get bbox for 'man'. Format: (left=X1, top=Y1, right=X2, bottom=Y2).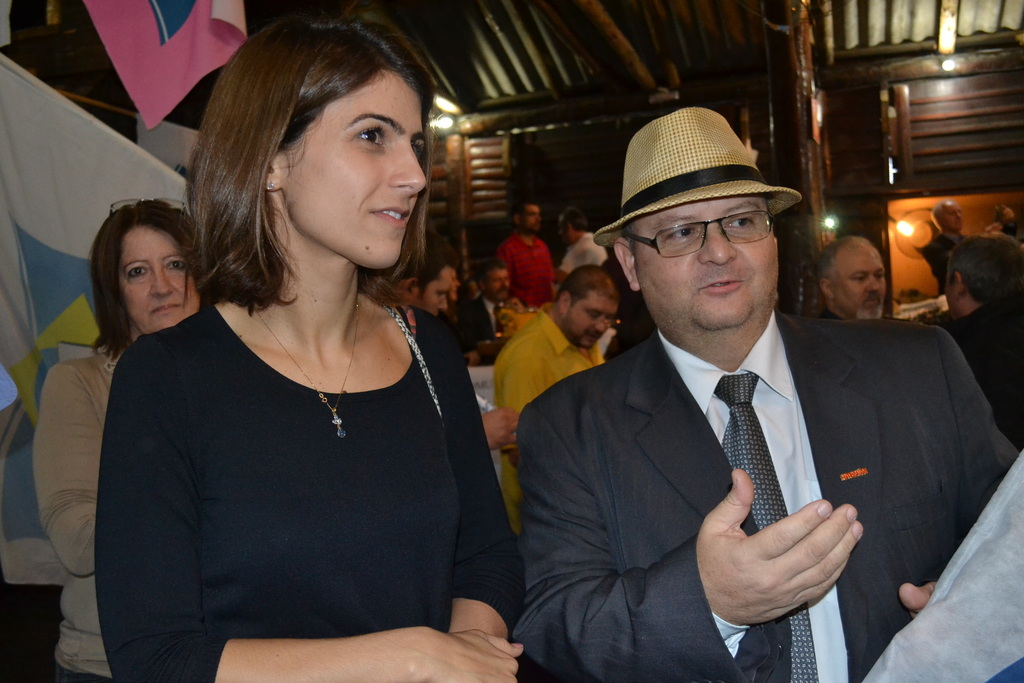
(left=572, top=215, right=603, bottom=280).
